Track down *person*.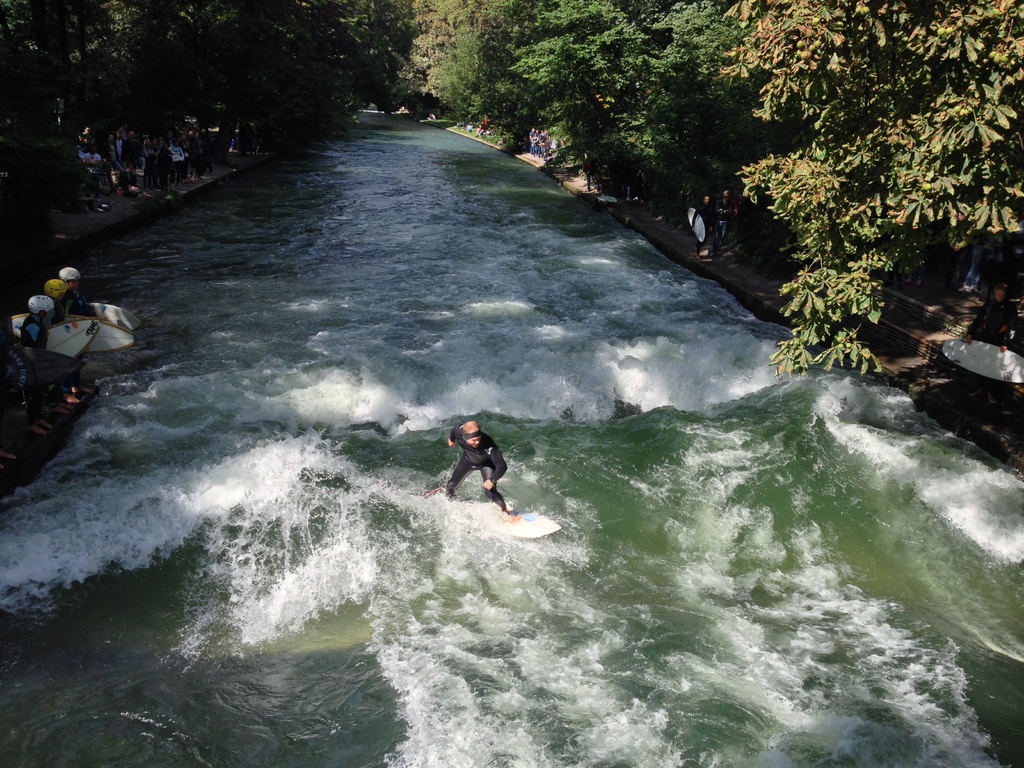
Tracked to 963:278:1021:357.
